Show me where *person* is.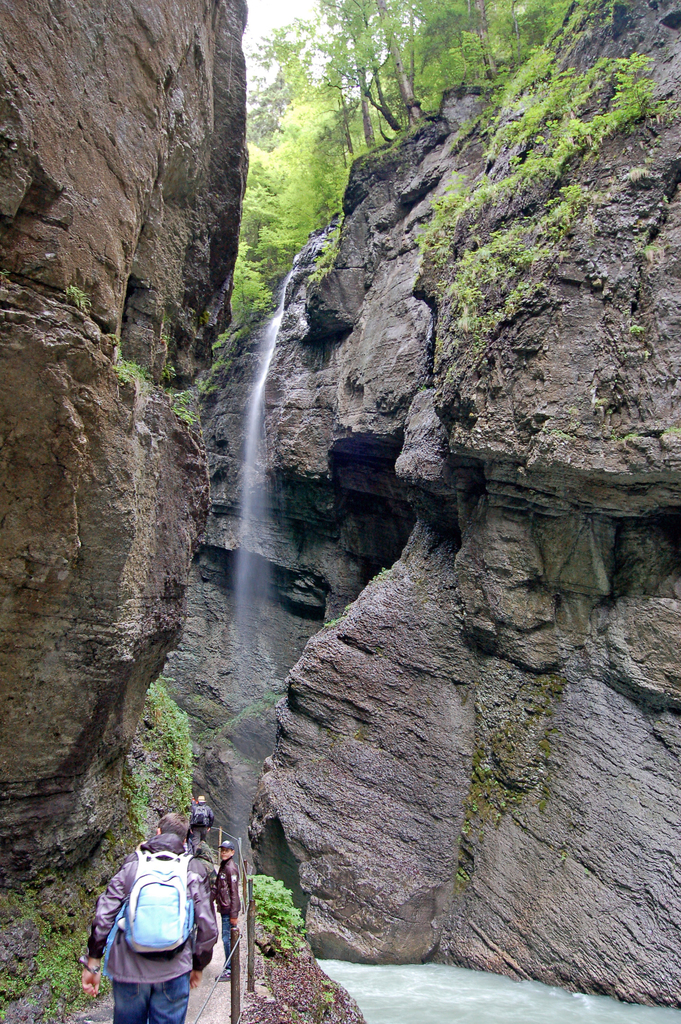
*person* is at 165 800 244 954.
